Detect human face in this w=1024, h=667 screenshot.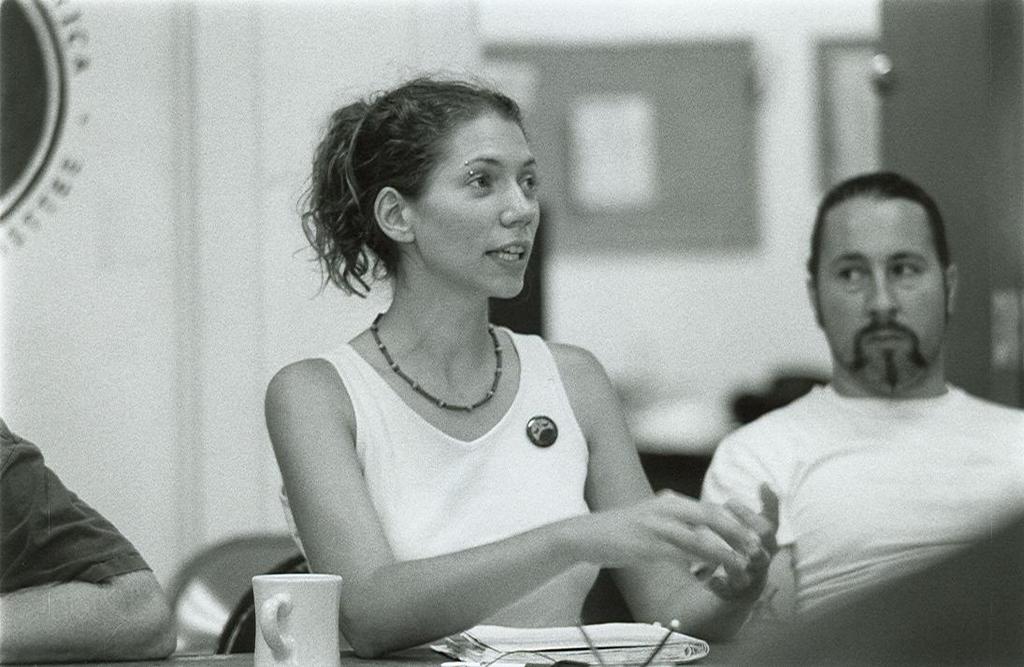
Detection: {"x1": 815, "y1": 196, "x2": 953, "y2": 389}.
